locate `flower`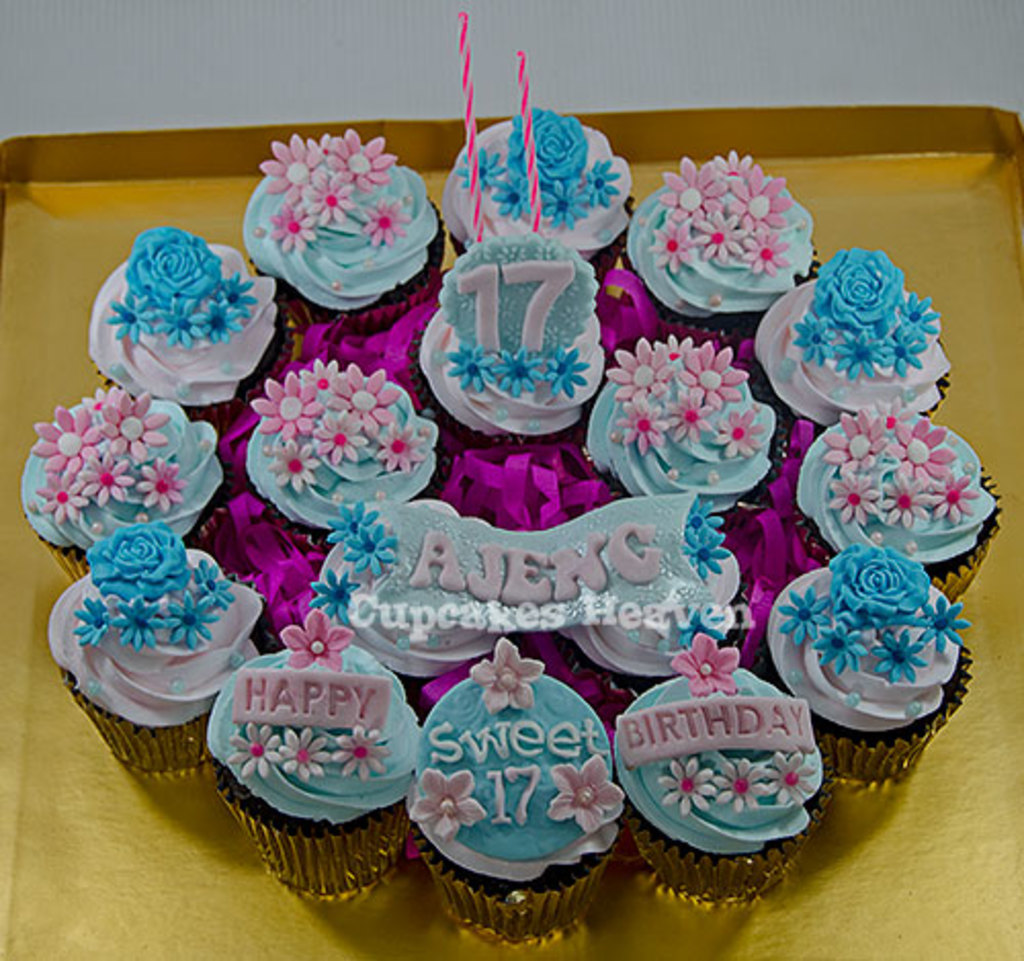
box=[276, 725, 319, 789]
